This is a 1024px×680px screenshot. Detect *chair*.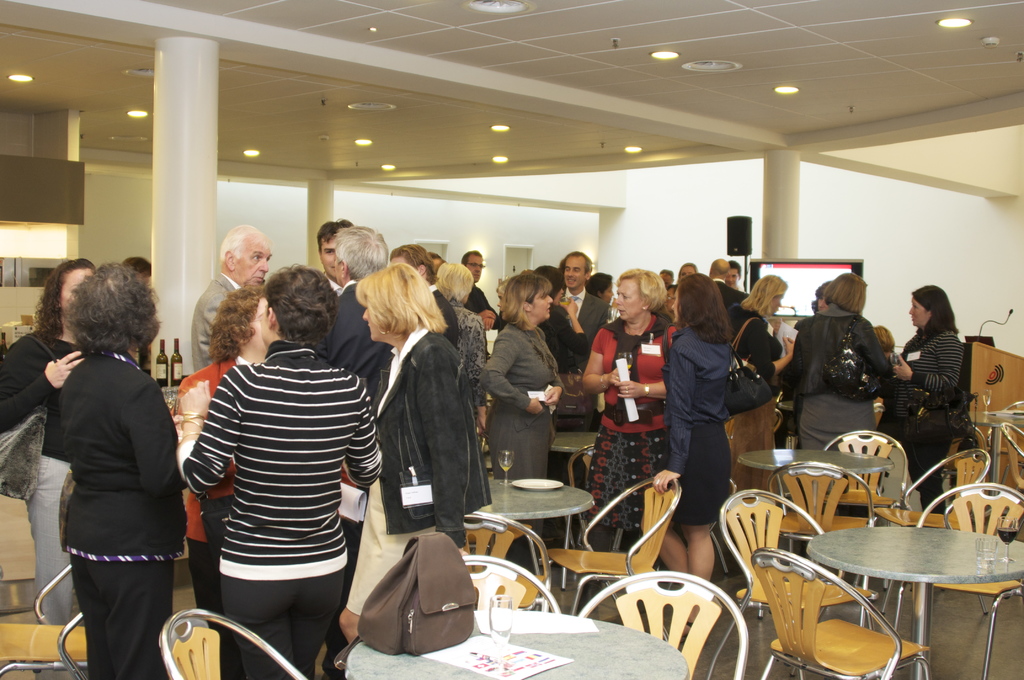
rect(896, 478, 1023, 679).
